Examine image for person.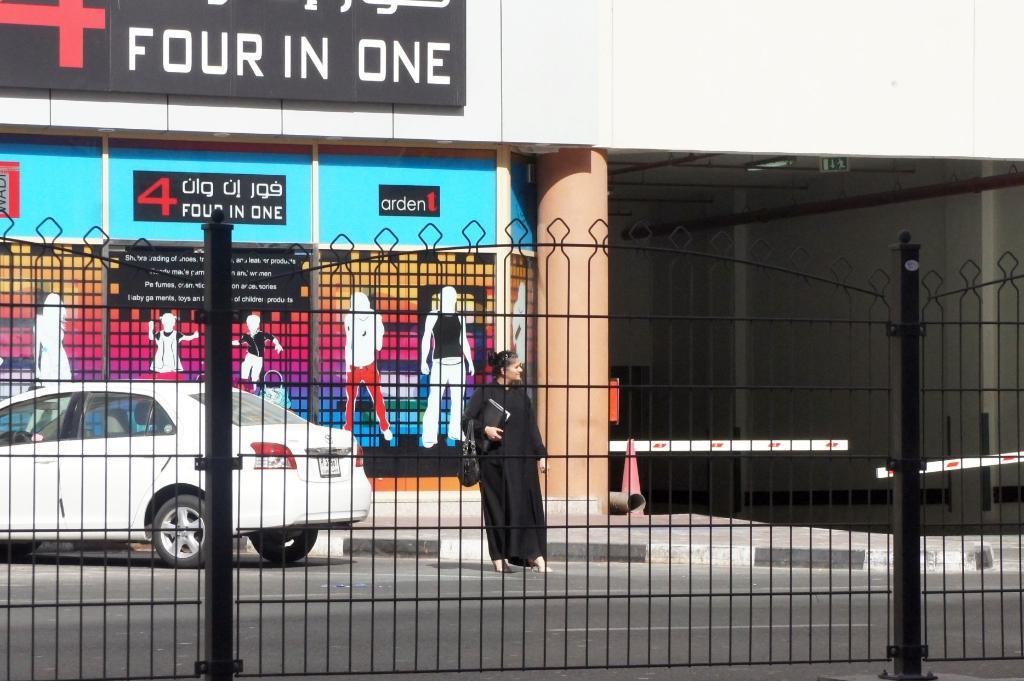
Examination result: x1=468 y1=342 x2=552 y2=579.
